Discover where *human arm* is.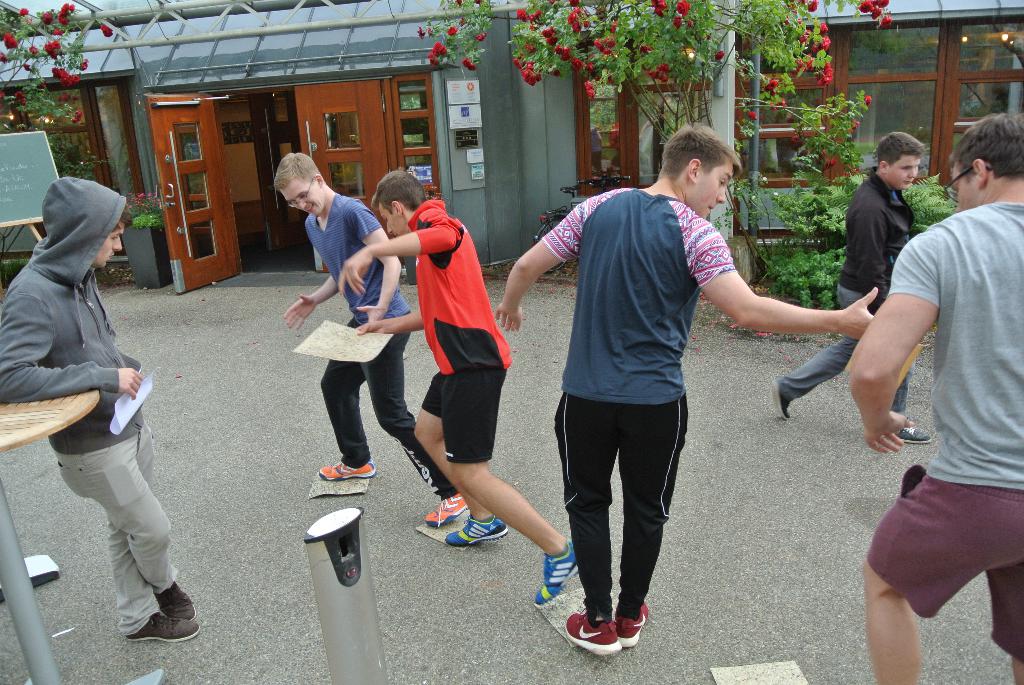
Discovered at [348,186,397,322].
